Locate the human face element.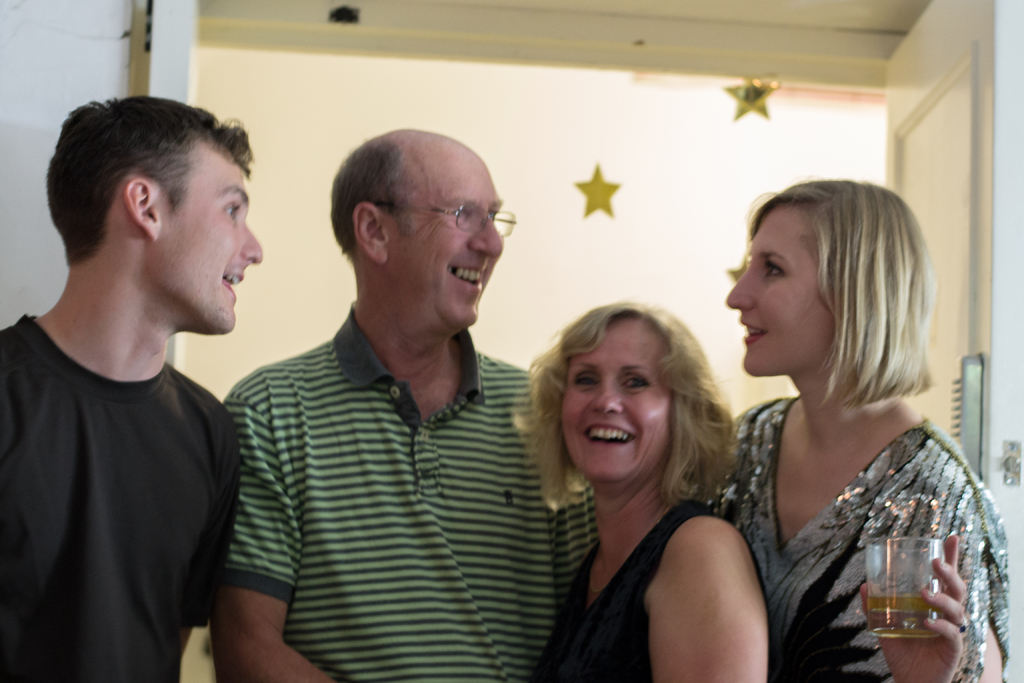
Element bbox: {"left": 396, "top": 152, "right": 504, "bottom": 328}.
